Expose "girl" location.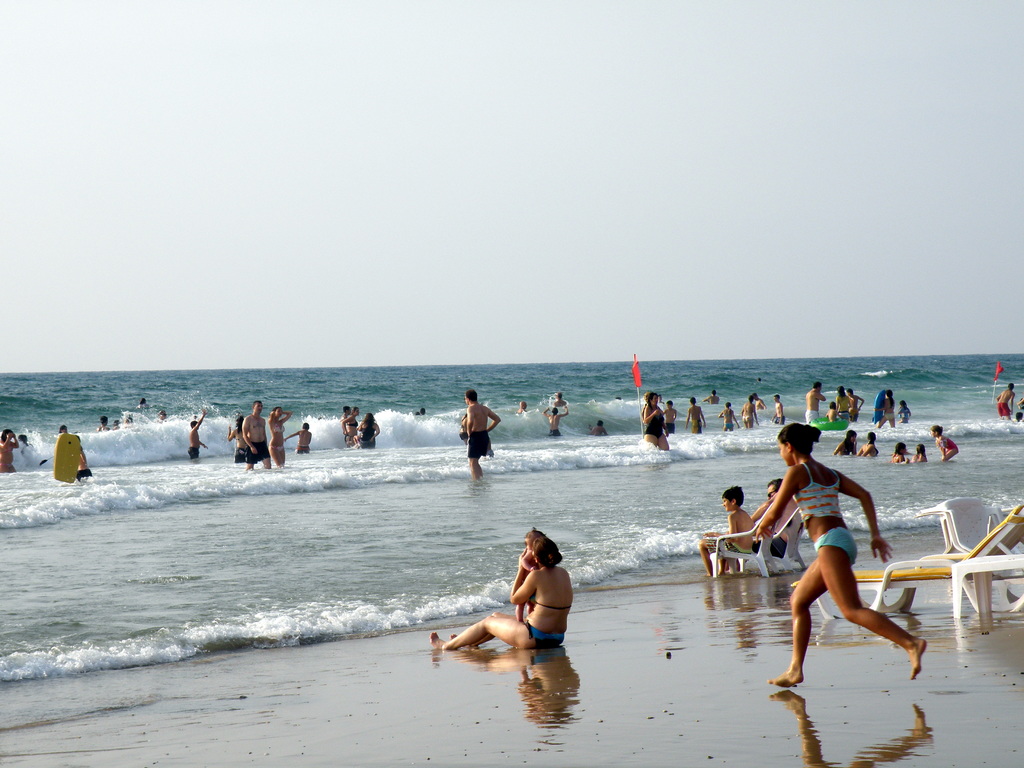
Exposed at {"x1": 888, "y1": 440, "x2": 908, "y2": 464}.
